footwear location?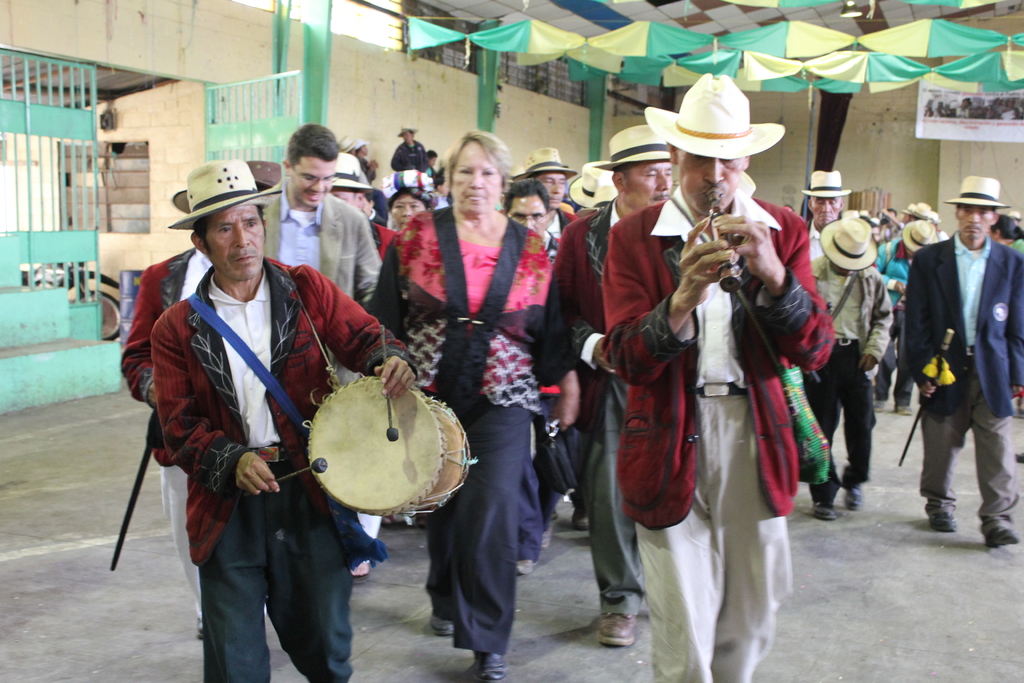
box=[430, 611, 461, 645]
